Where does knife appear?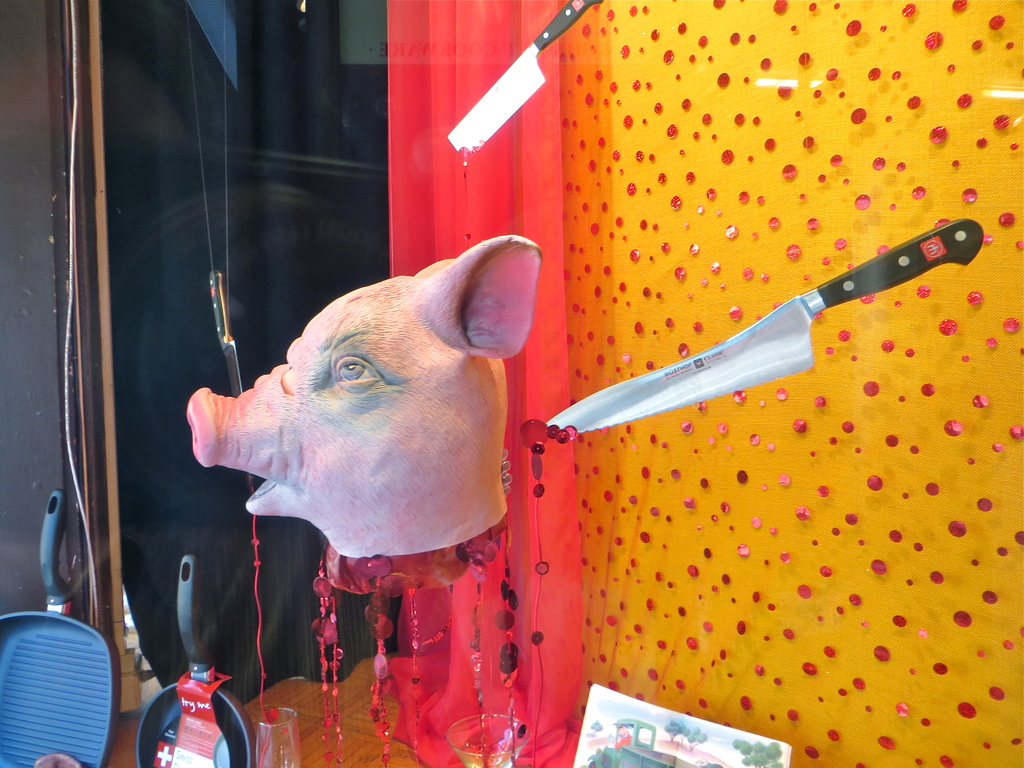
Appears at locate(445, 0, 607, 166).
